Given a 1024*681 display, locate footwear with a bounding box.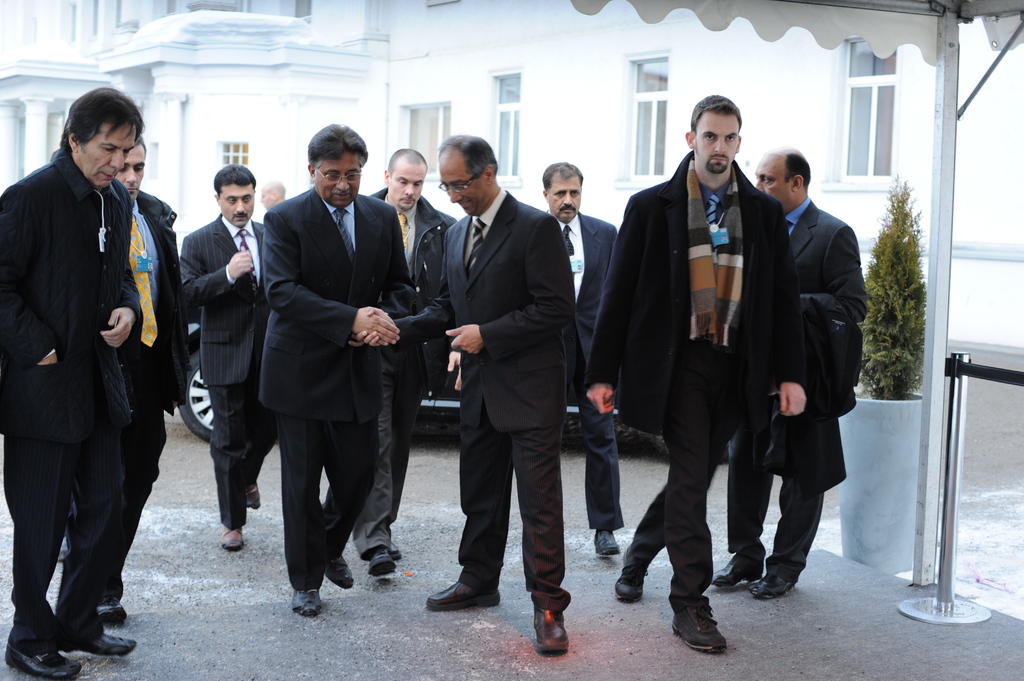
Located: l=711, t=555, r=762, b=589.
